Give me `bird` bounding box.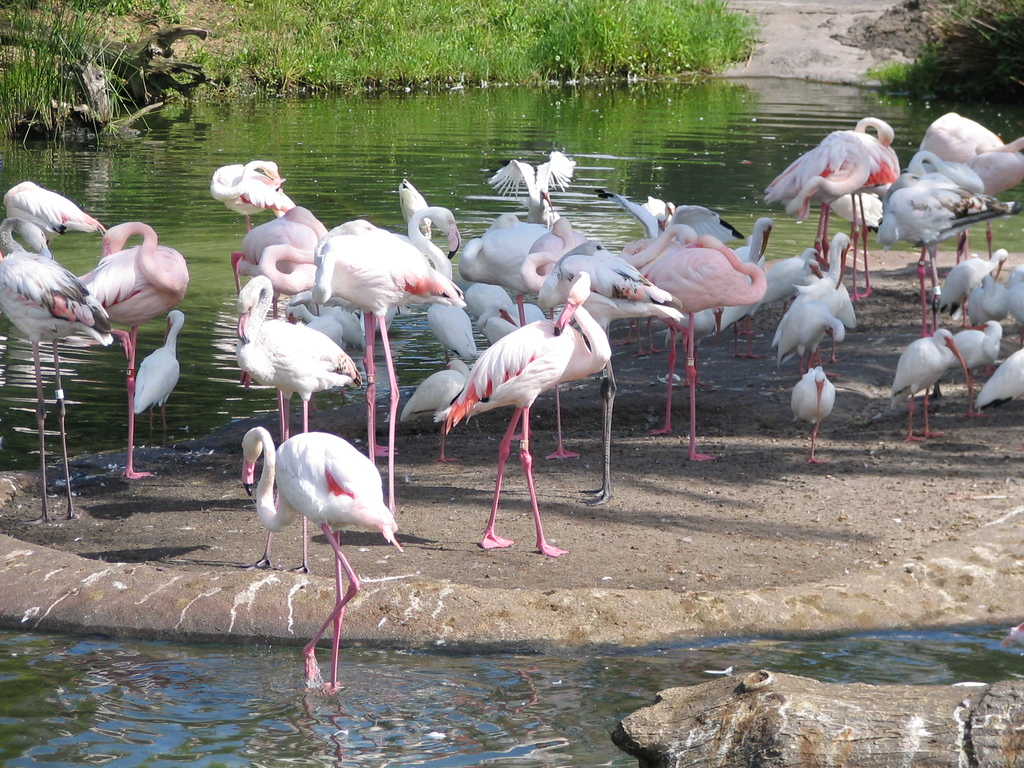
(234, 276, 361, 464).
